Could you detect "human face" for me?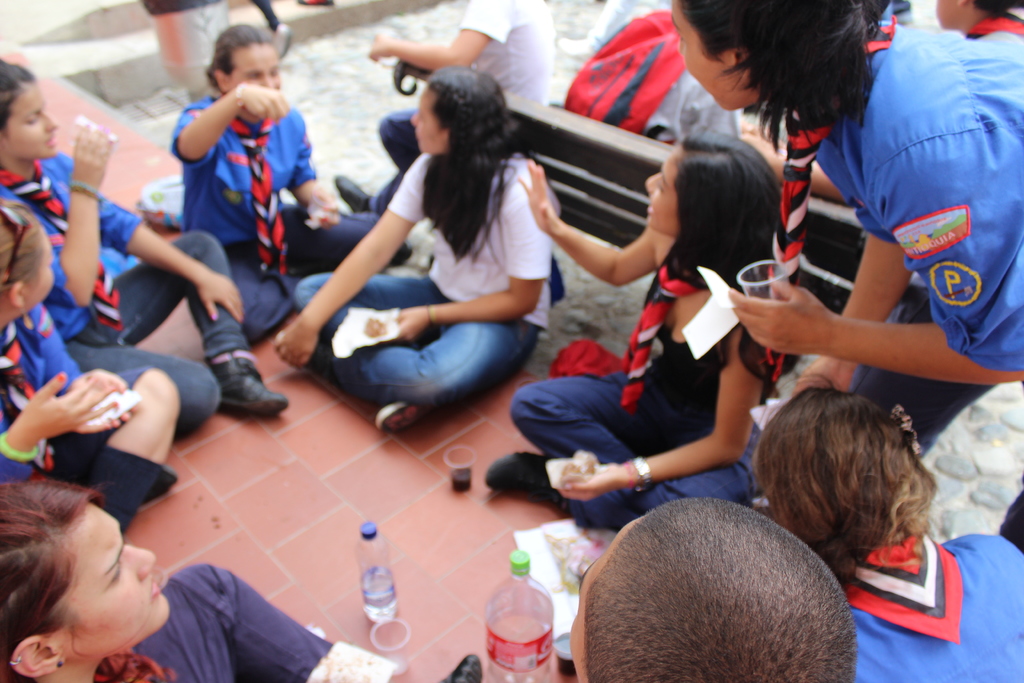
Detection result: (x1=22, y1=238, x2=56, y2=302).
